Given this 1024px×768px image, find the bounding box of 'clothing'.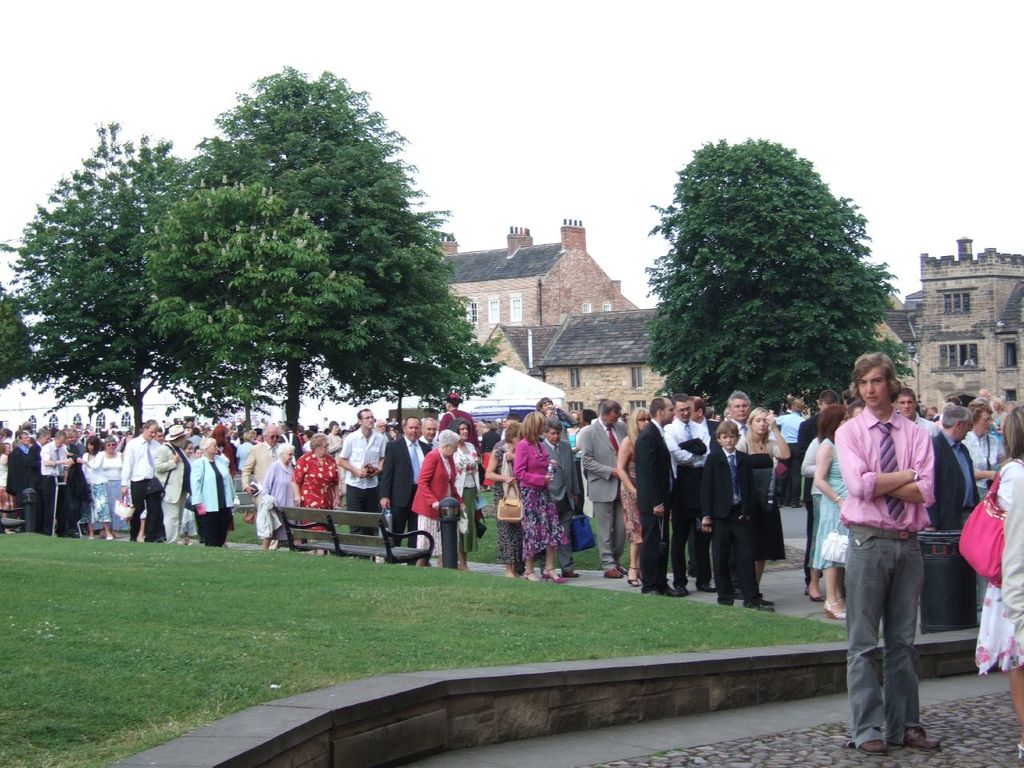
Rect(5, 446, 34, 512).
